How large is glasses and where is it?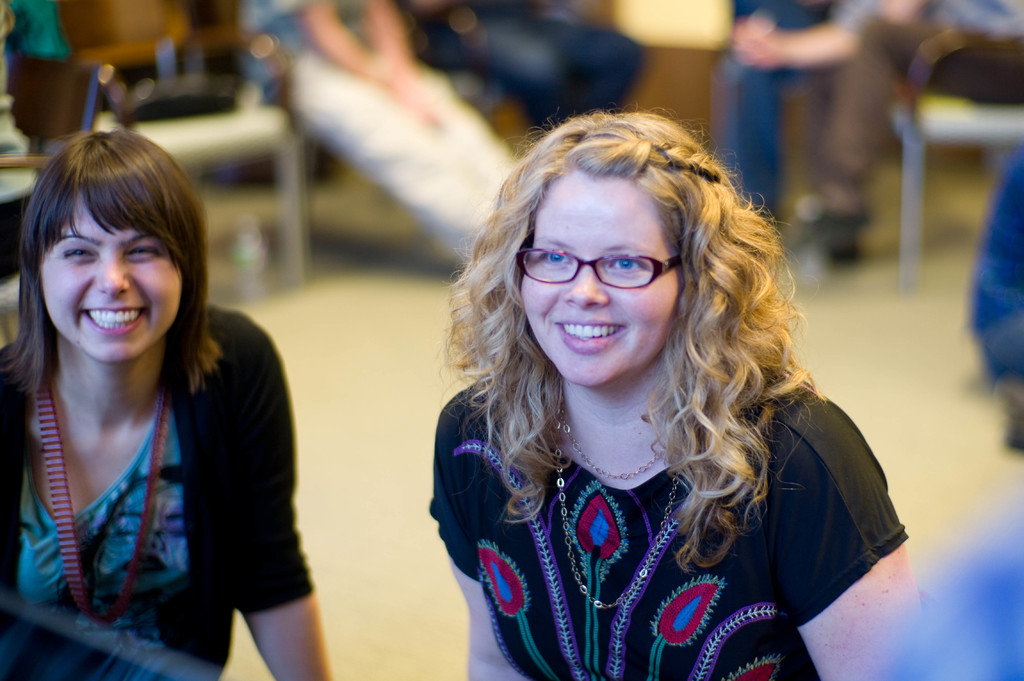
Bounding box: box=[525, 240, 682, 295].
